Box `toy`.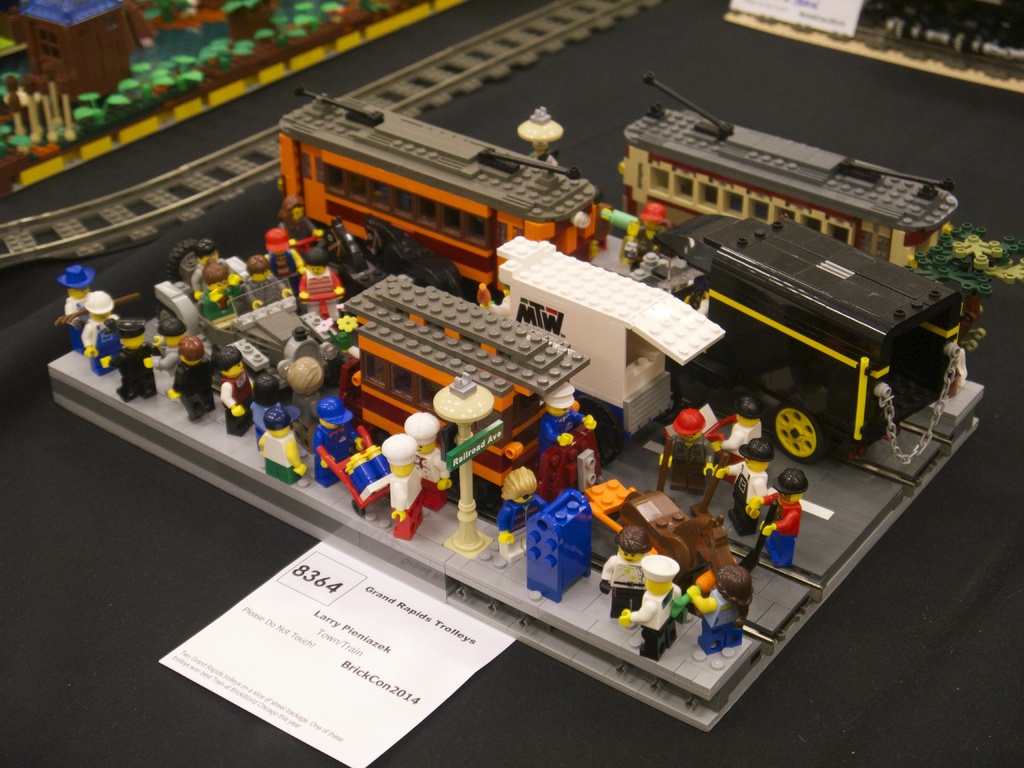
BBox(140, 315, 190, 413).
